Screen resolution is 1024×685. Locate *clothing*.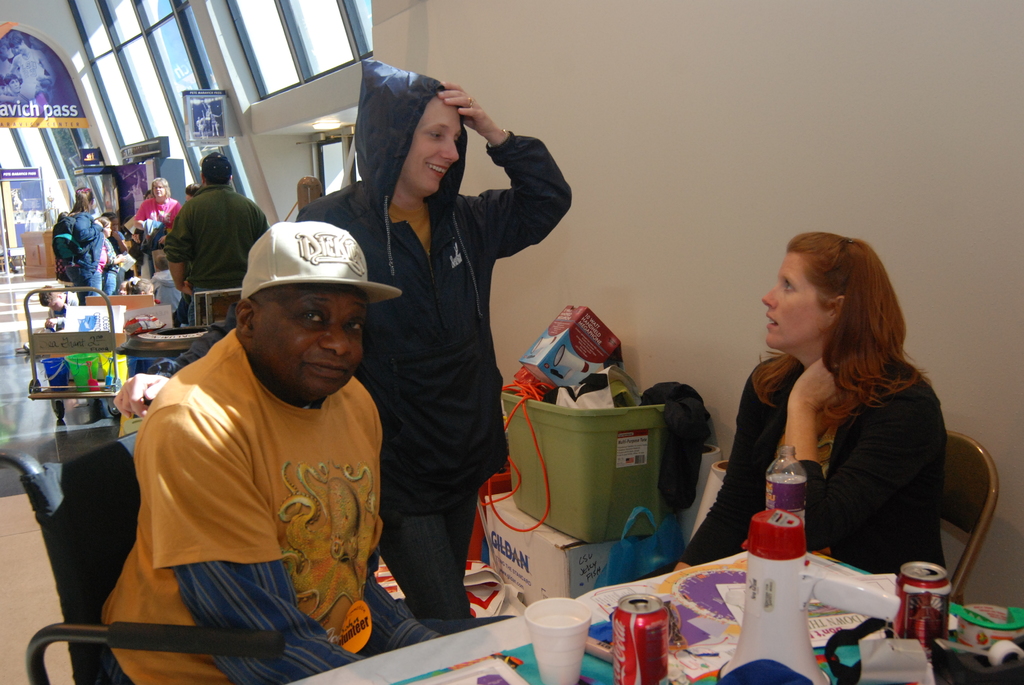
<bbox>136, 198, 188, 224</bbox>.
